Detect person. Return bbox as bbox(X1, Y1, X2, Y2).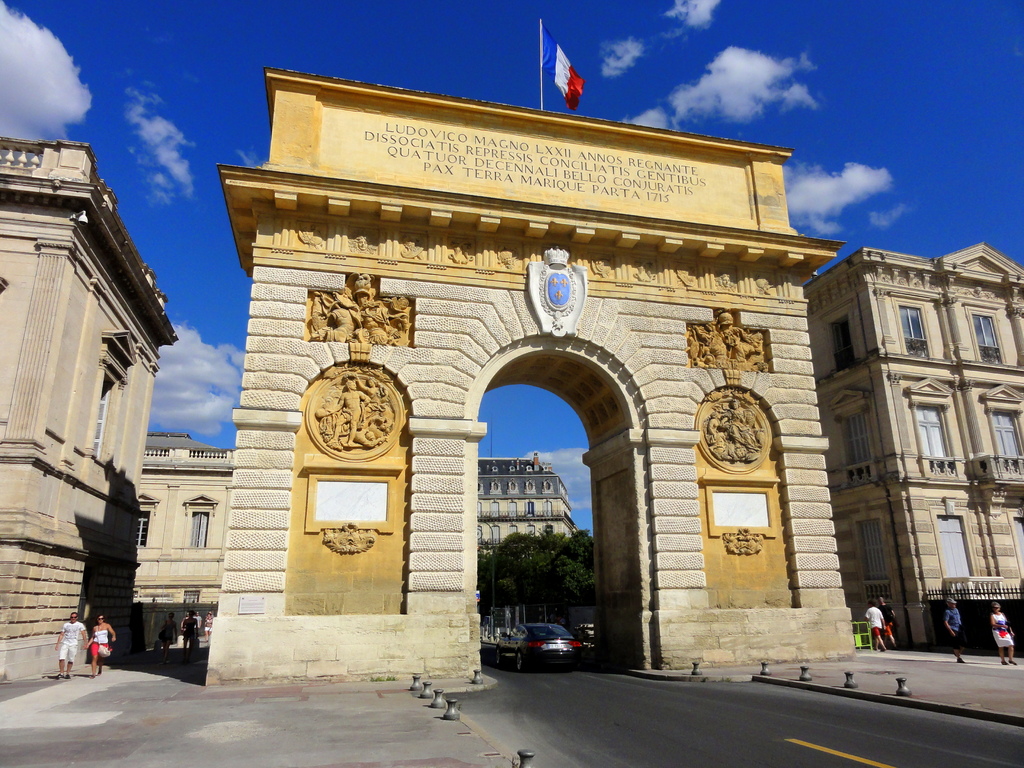
bbox(989, 602, 1019, 667).
